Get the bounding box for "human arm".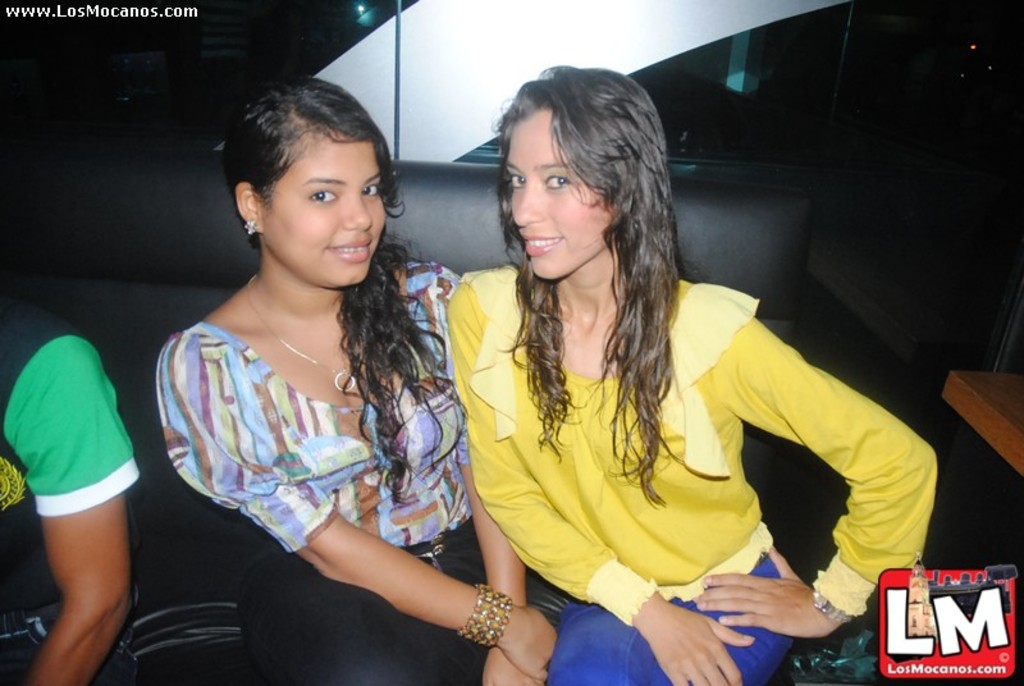
pyautogui.locateOnScreen(686, 279, 941, 646).
